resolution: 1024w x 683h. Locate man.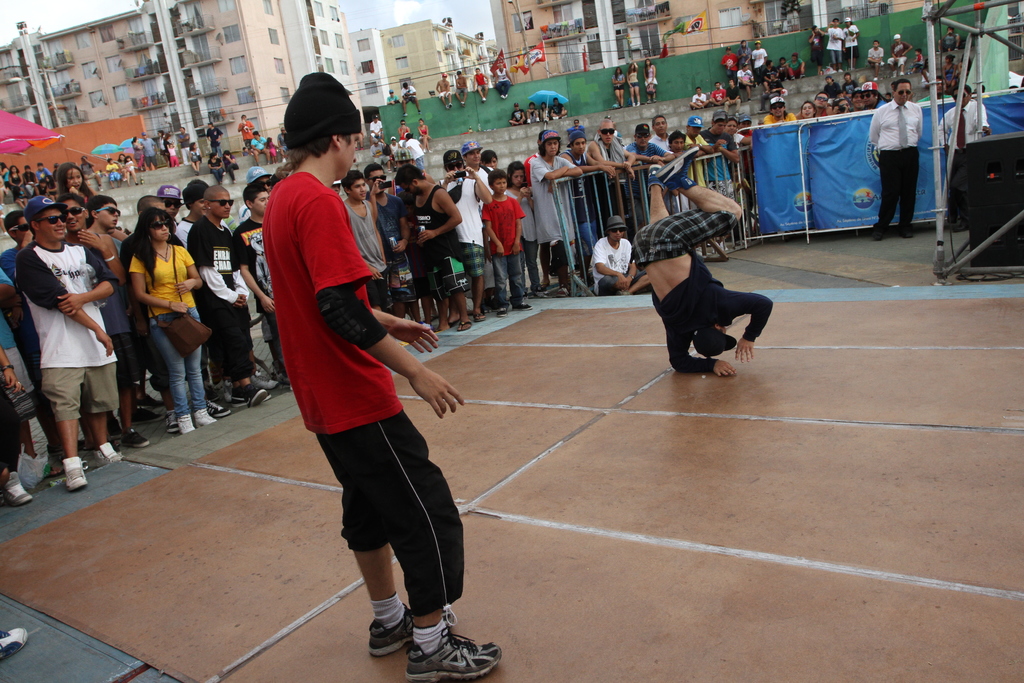
{"x1": 631, "y1": 147, "x2": 771, "y2": 381}.
